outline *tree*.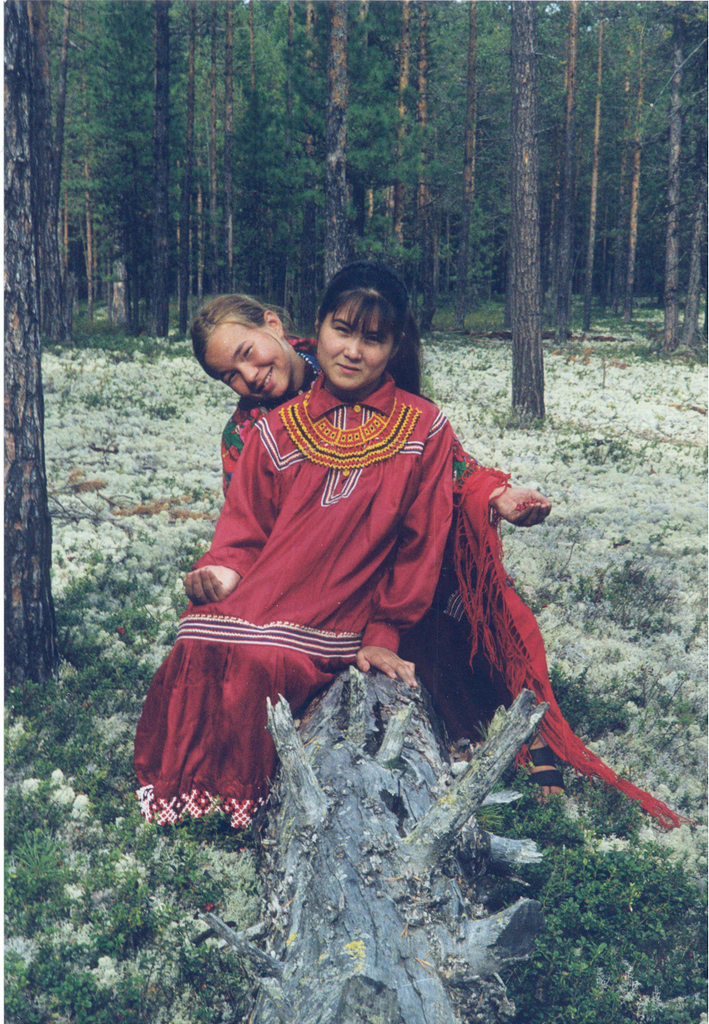
Outline: bbox=(594, 0, 653, 316).
